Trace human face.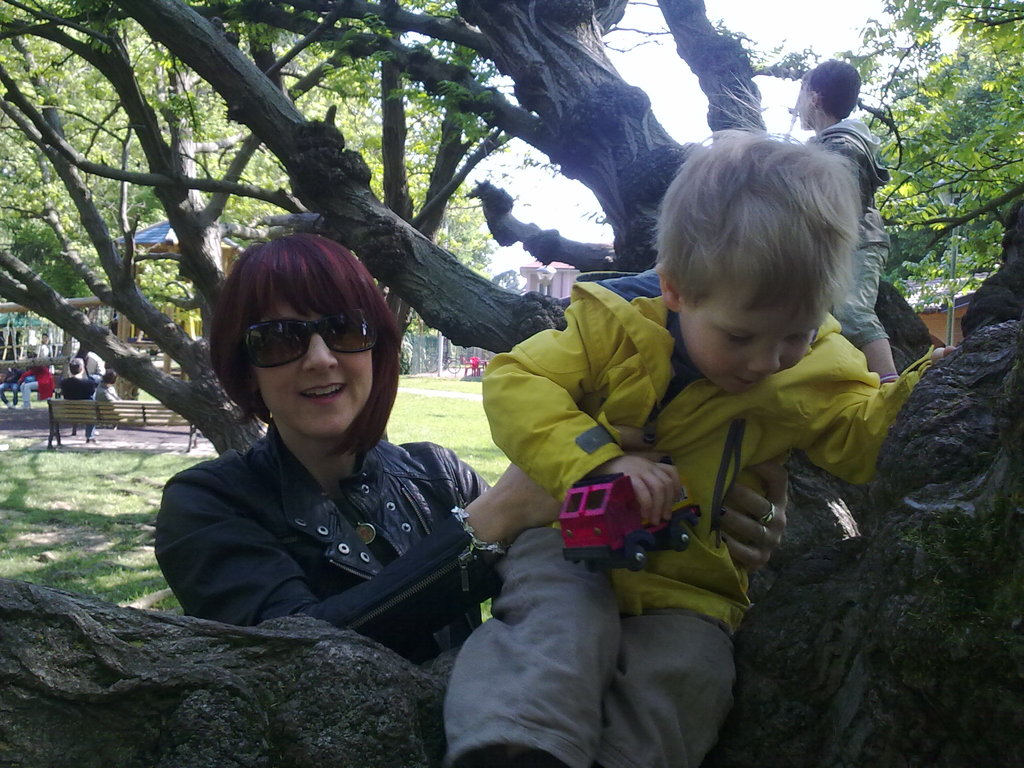
Traced to {"x1": 790, "y1": 69, "x2": 810, "y2": 127}.
